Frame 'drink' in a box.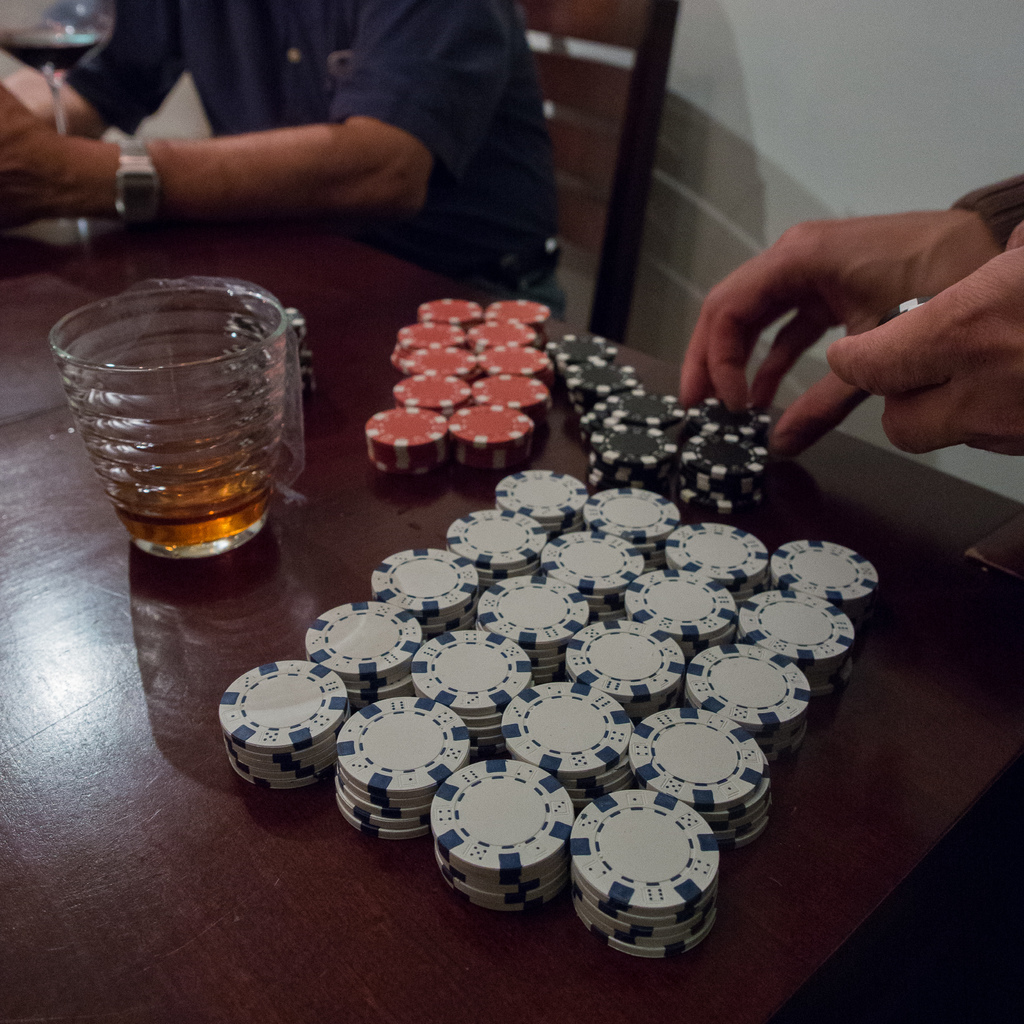
crop(45, 280, 287, 582).
